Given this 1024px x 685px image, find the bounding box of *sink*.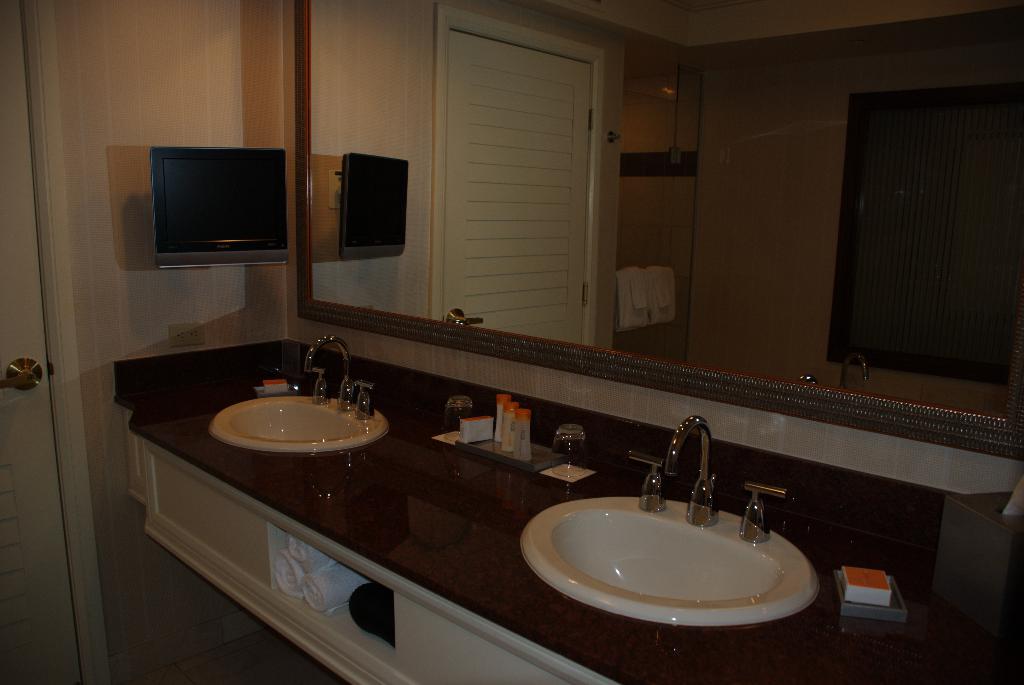
Rect(206, 327, 413, 456).
